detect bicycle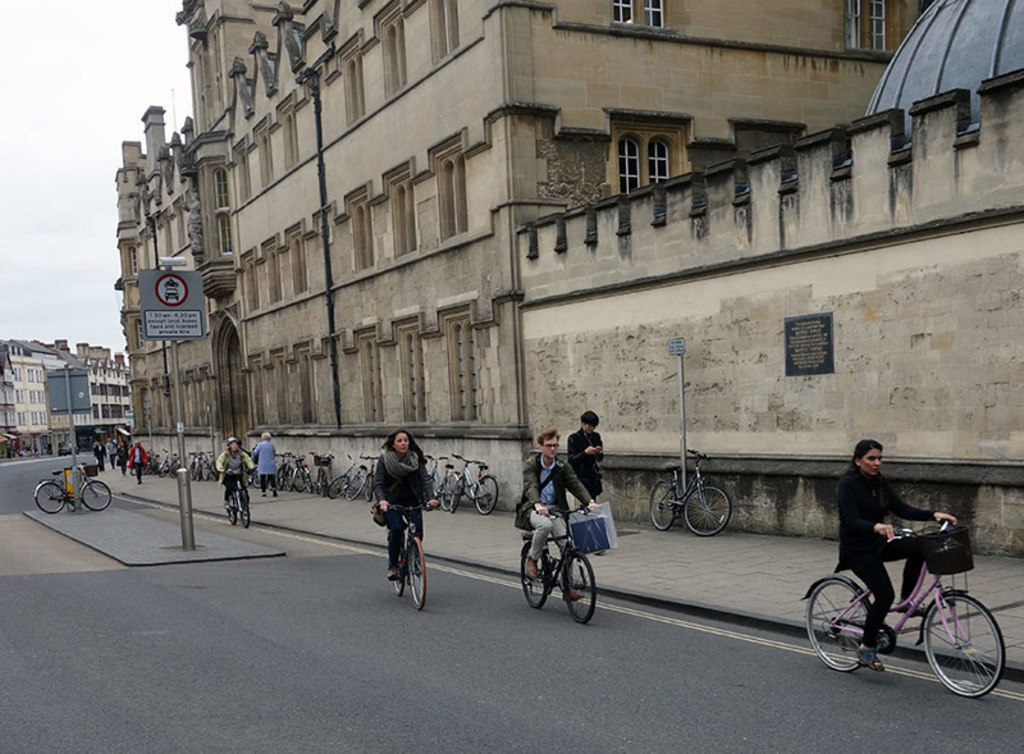
[517, 501, 598, 626]
